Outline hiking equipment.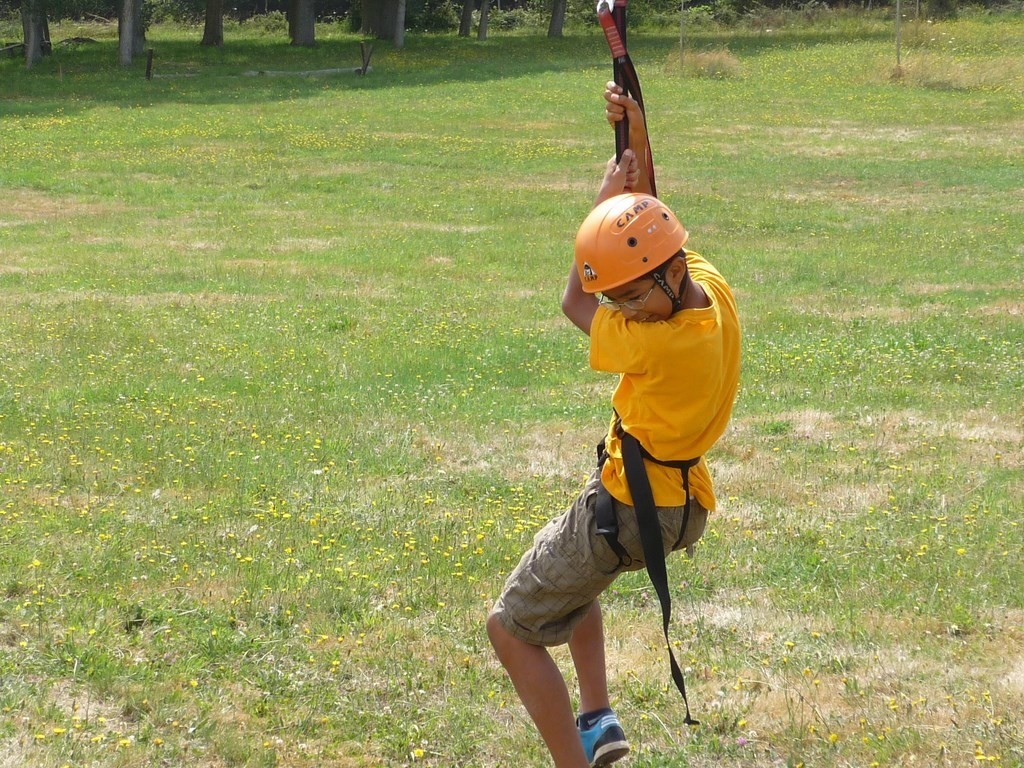
Outline: x1=573 y1=190 x2=691 y2=311.
